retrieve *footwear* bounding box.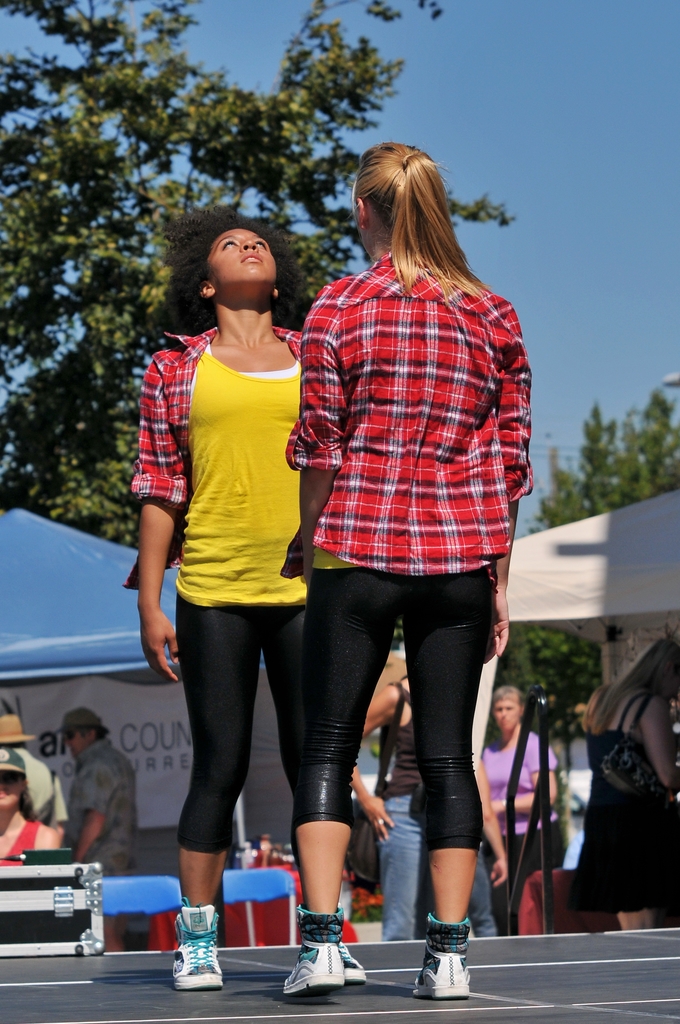
Bounding box: 172/902/233/993.
